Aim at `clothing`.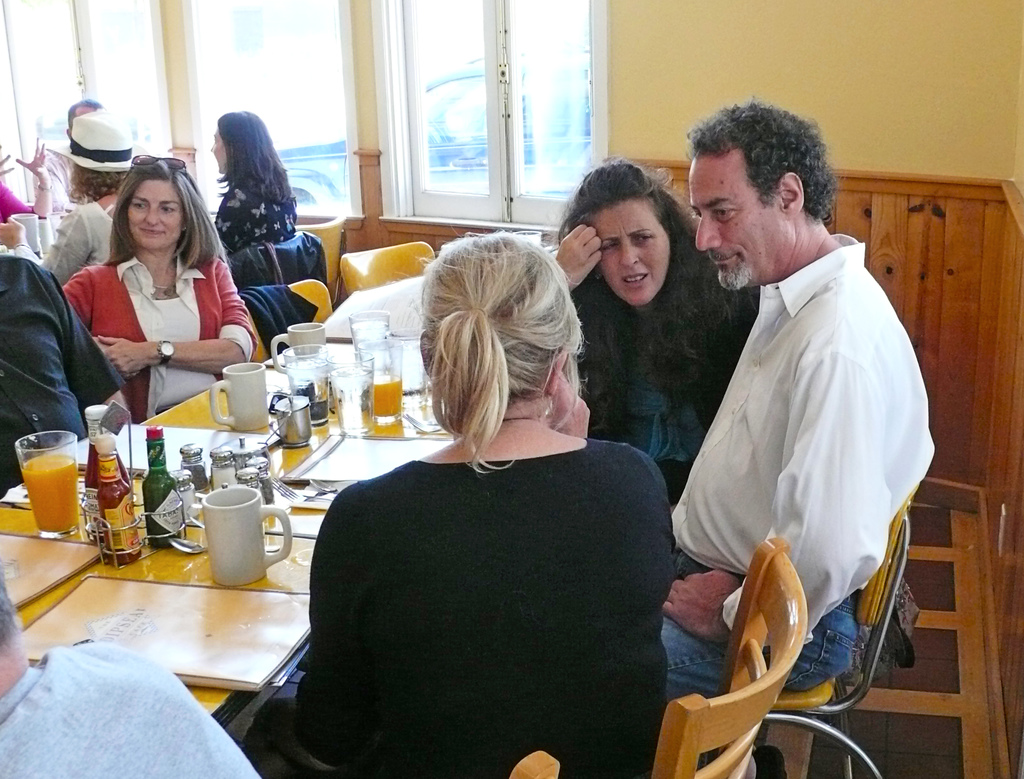
Aimed at detection(570, 266, 764, 501).
